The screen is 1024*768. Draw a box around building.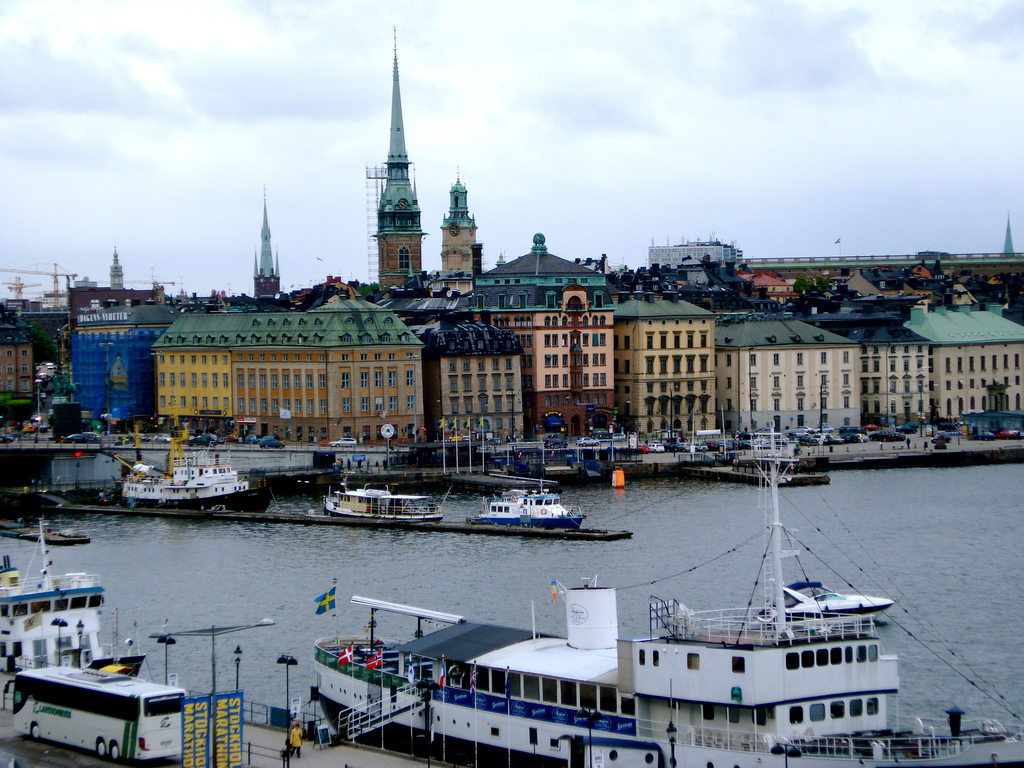
box(444, 184, 483, 294).
